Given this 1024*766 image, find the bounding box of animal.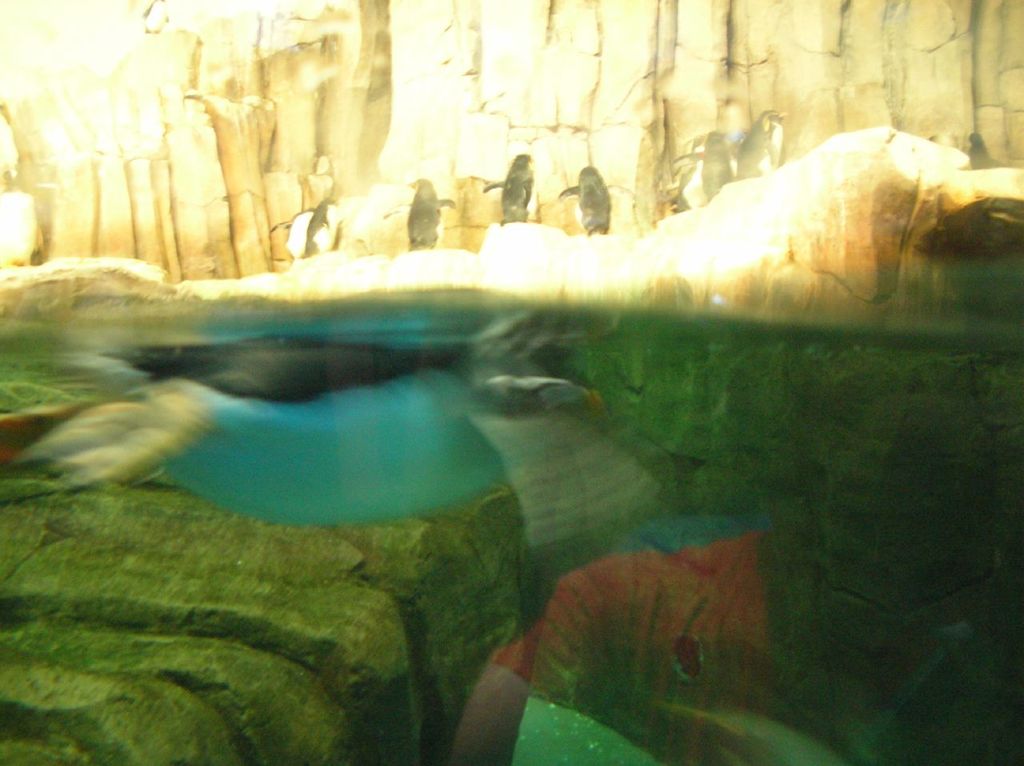
locate(266, 203, 320, 260).
